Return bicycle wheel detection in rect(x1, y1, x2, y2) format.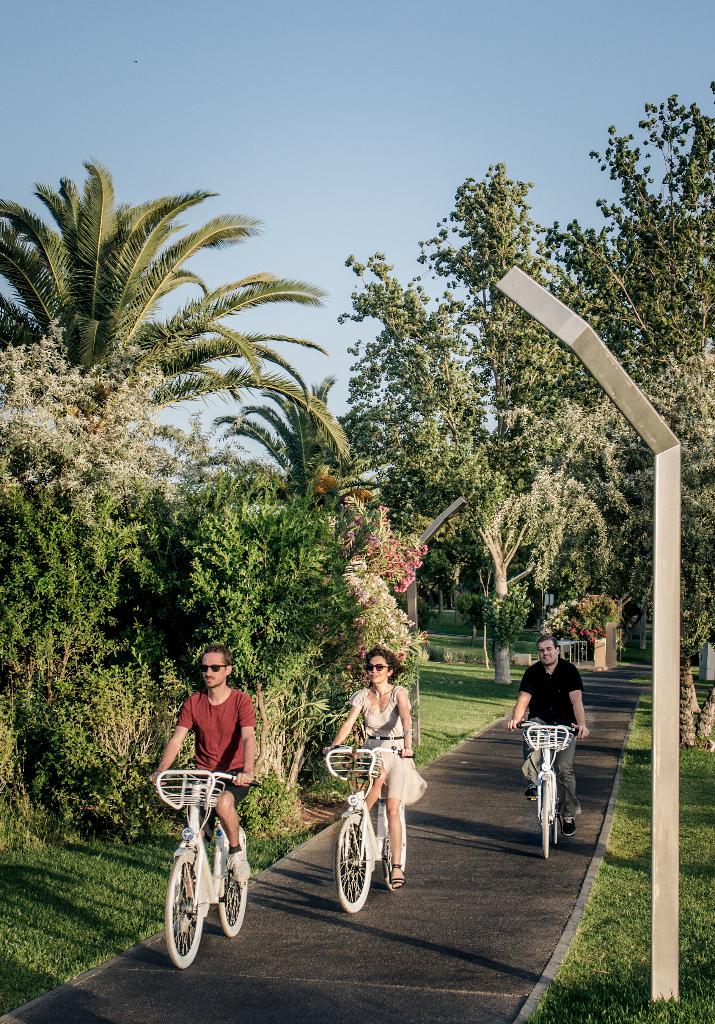
rect(535, 777, 556, 858).
